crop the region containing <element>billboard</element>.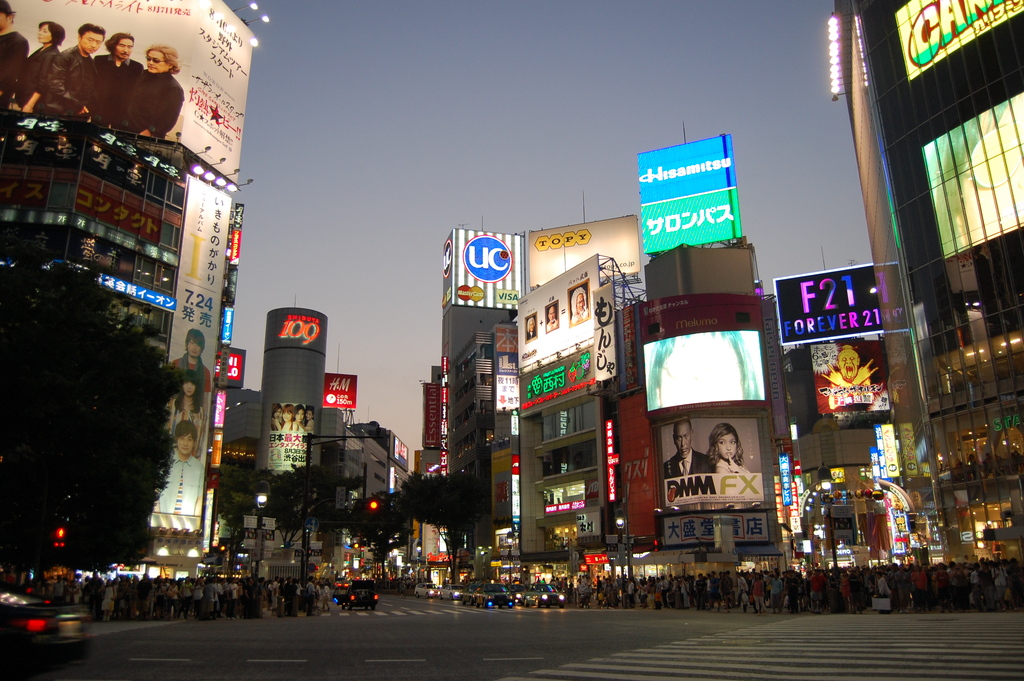
Crop region: l=662, t=410, r=776, b=510.
